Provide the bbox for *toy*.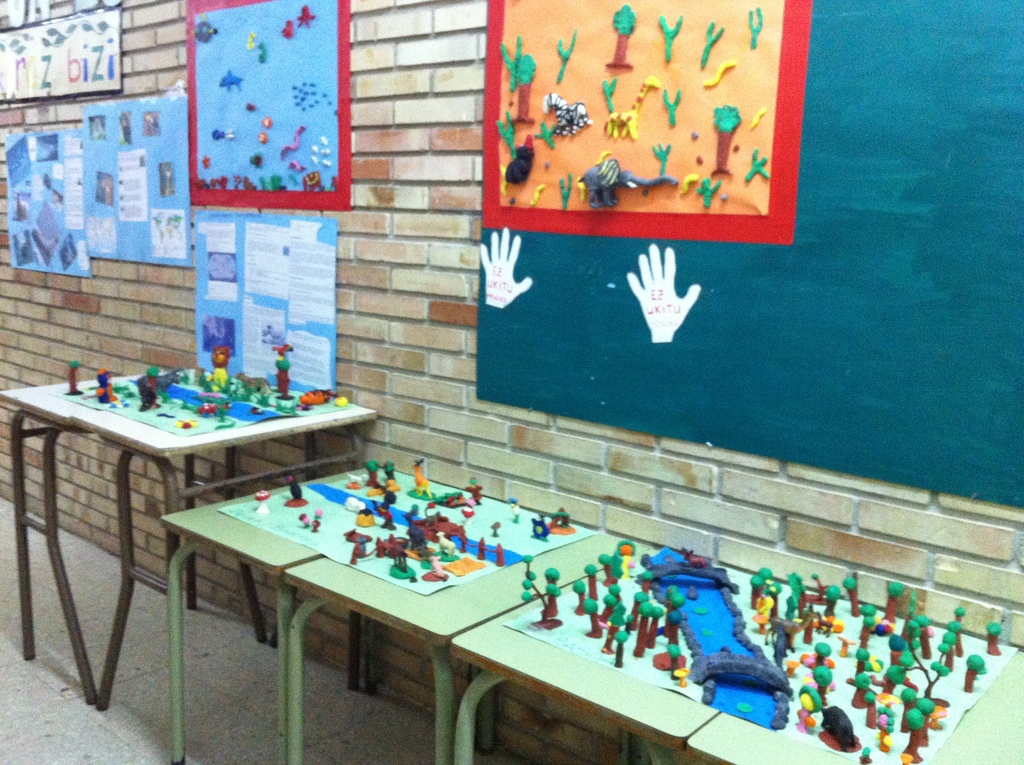
[x1=257, y1=43, x2=269, y2=63].
